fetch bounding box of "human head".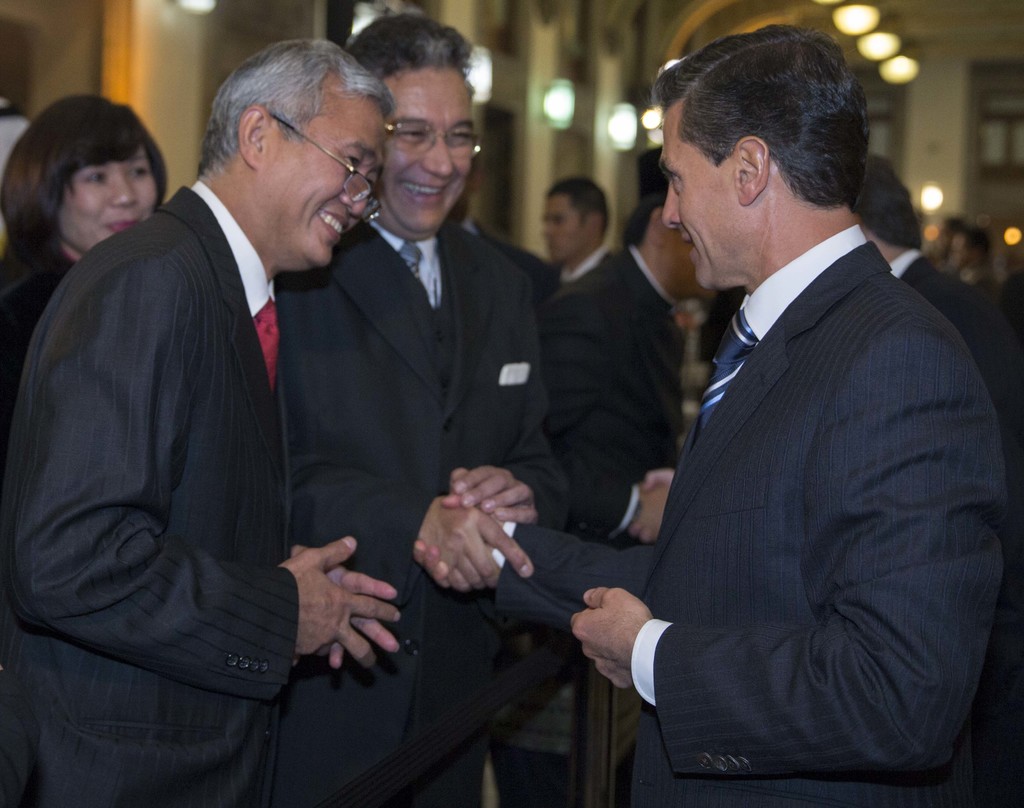
Bbox: 659/20/867/294.
